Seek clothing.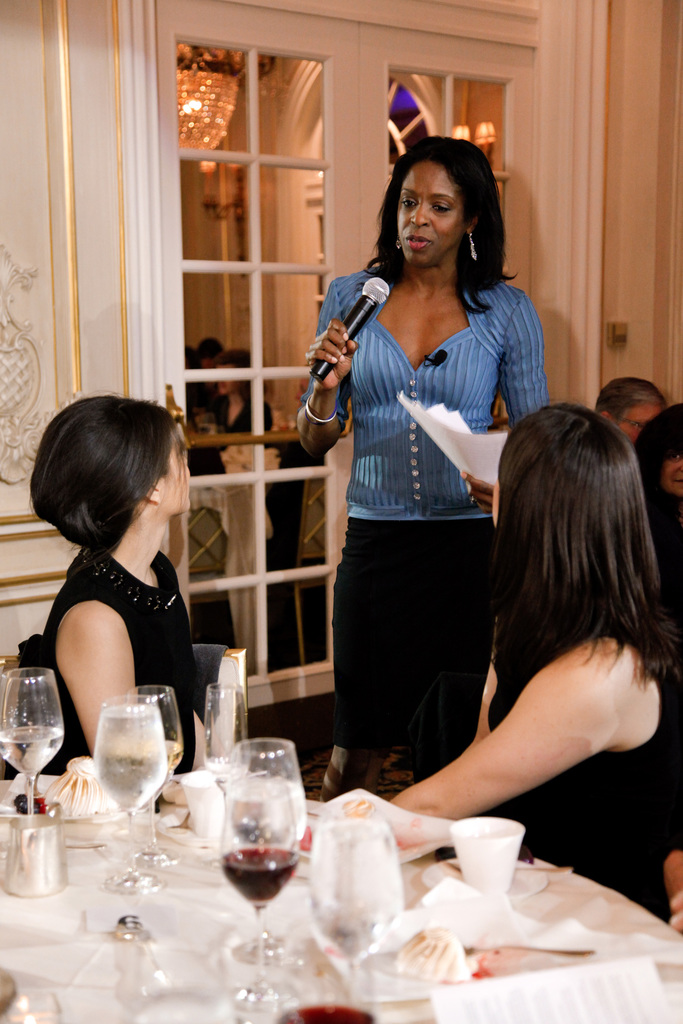
bbox=(484, 589, 666, 923).
